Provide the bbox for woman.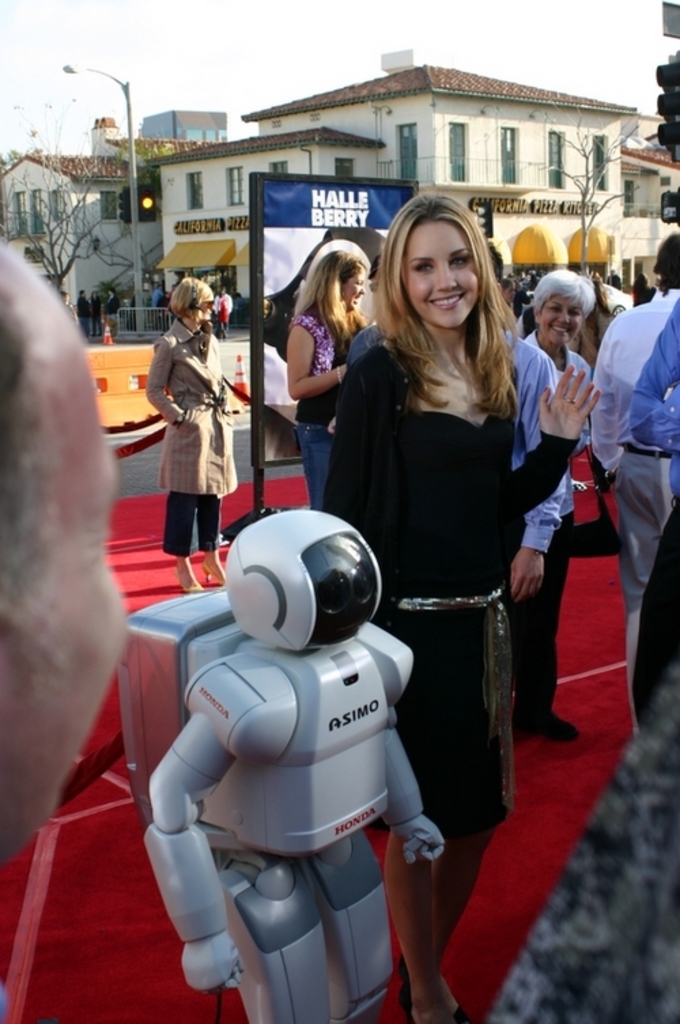
detection(90, 287, 112, 339).
